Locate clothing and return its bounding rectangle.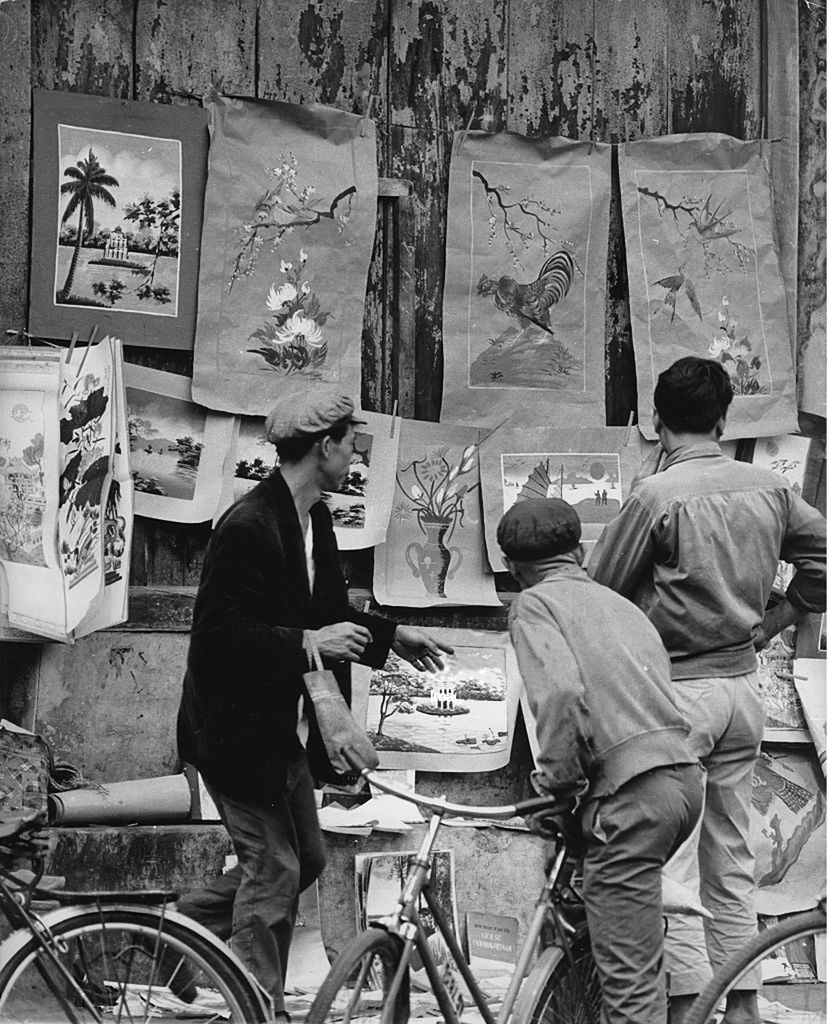
crop(167, 387, 386, 951).
